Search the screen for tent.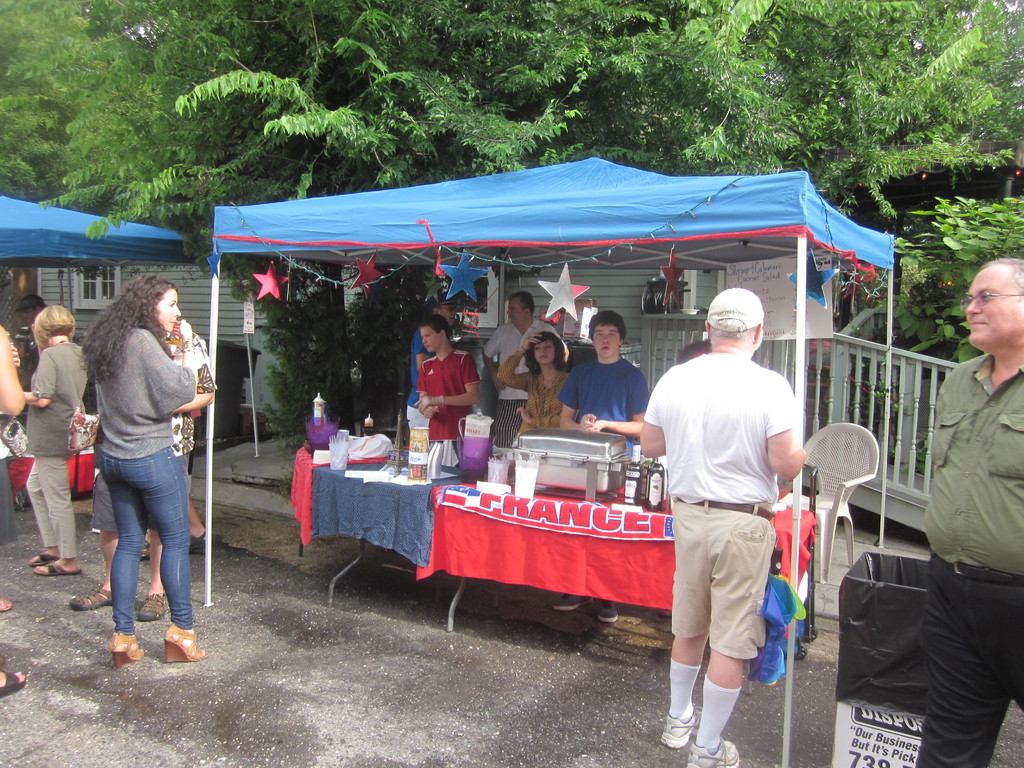
Found at {"x1": 185, "y1": 156, "x2": 931, "y2": 476}.
